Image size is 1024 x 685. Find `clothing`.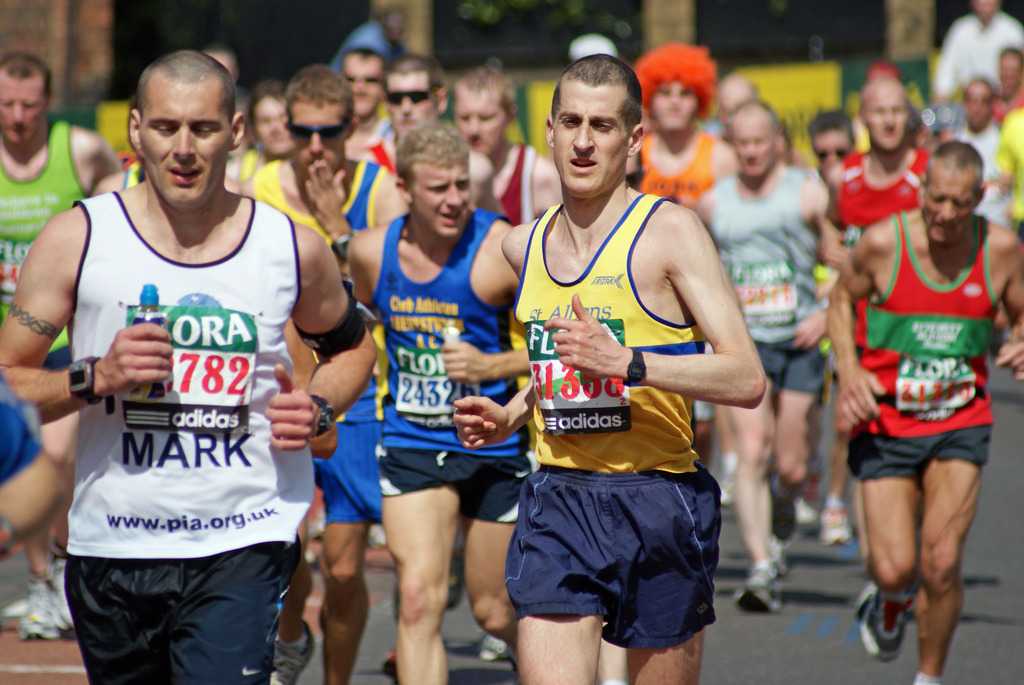
<bbox>612, 123, 719, 211</bbox>.
